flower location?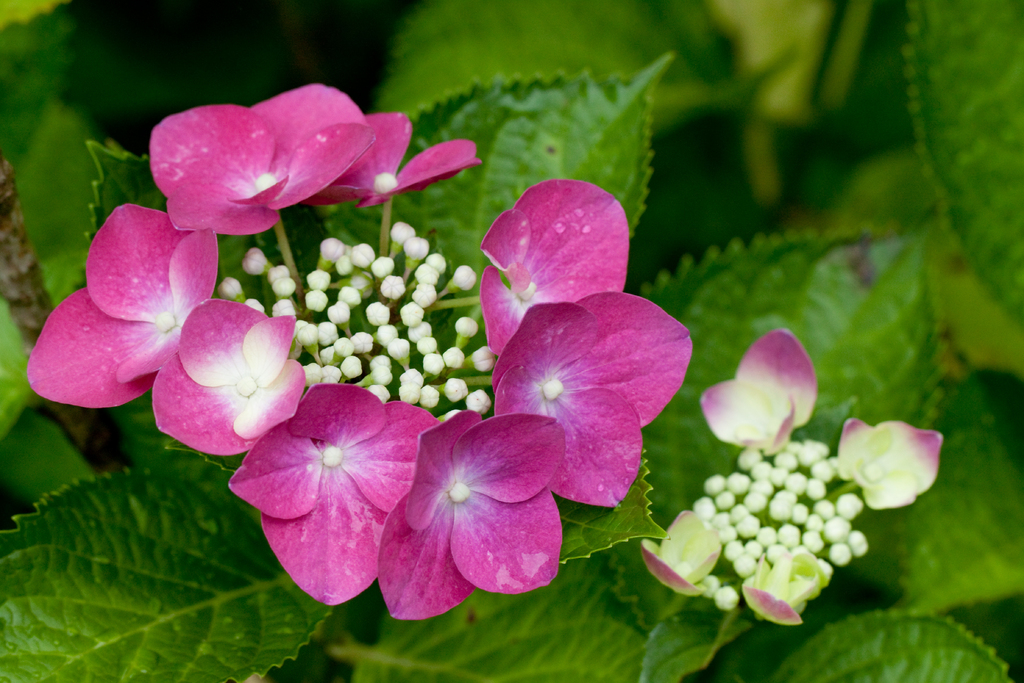
l=481, t=173, r=630, b=357
